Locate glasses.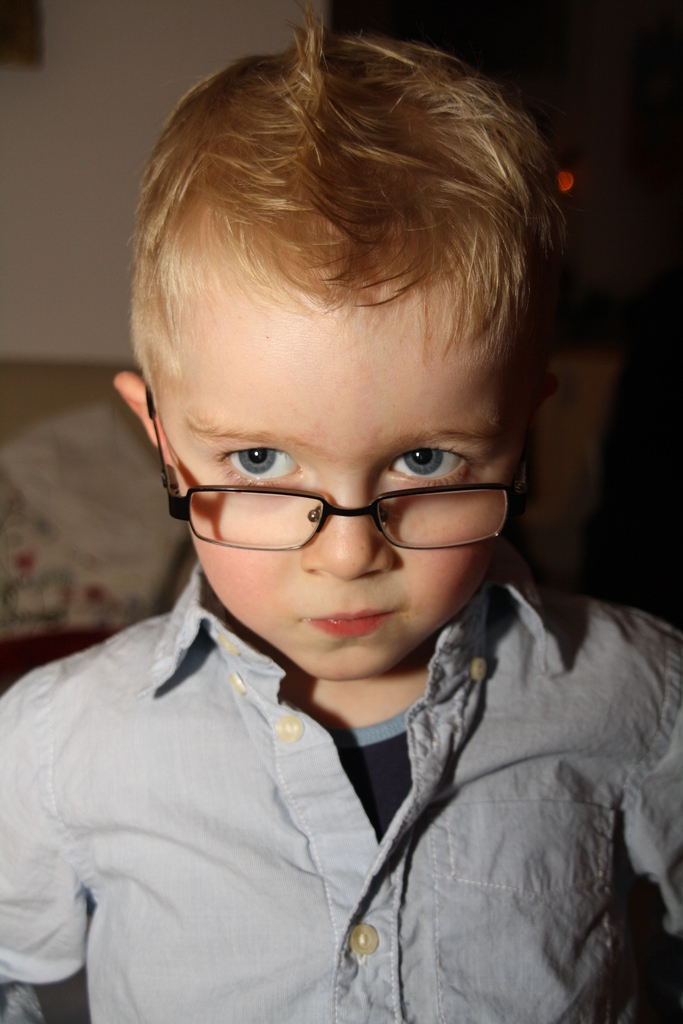
Bounding box: <bbox>122, 404, 534, 552</bbox>.
